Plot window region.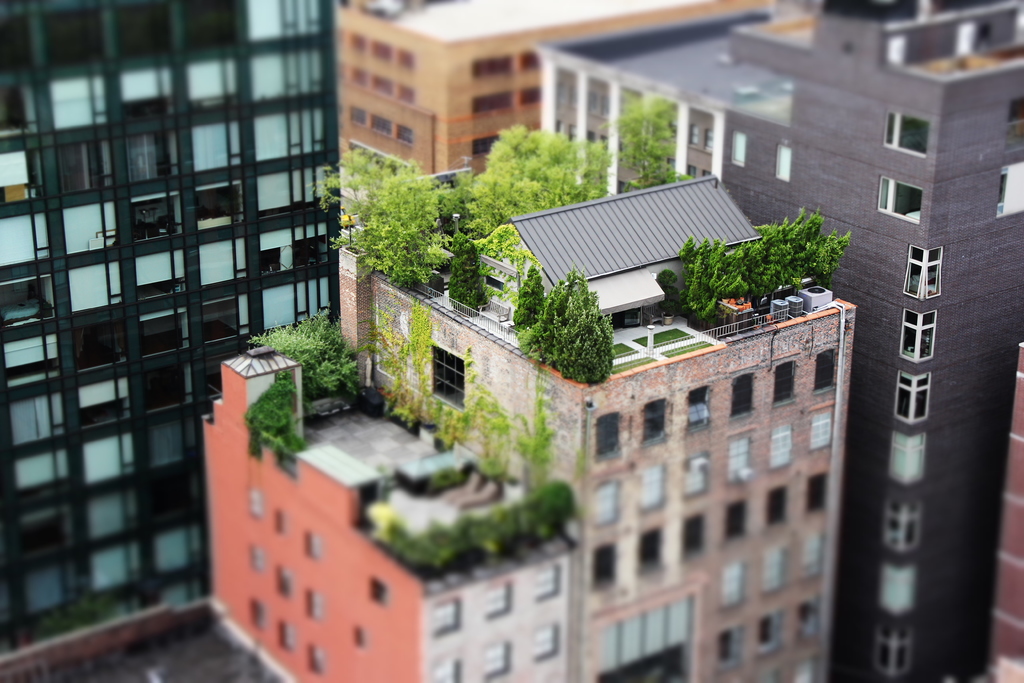
Plotted at (left=434, top=347, right=467, bottom=411).
